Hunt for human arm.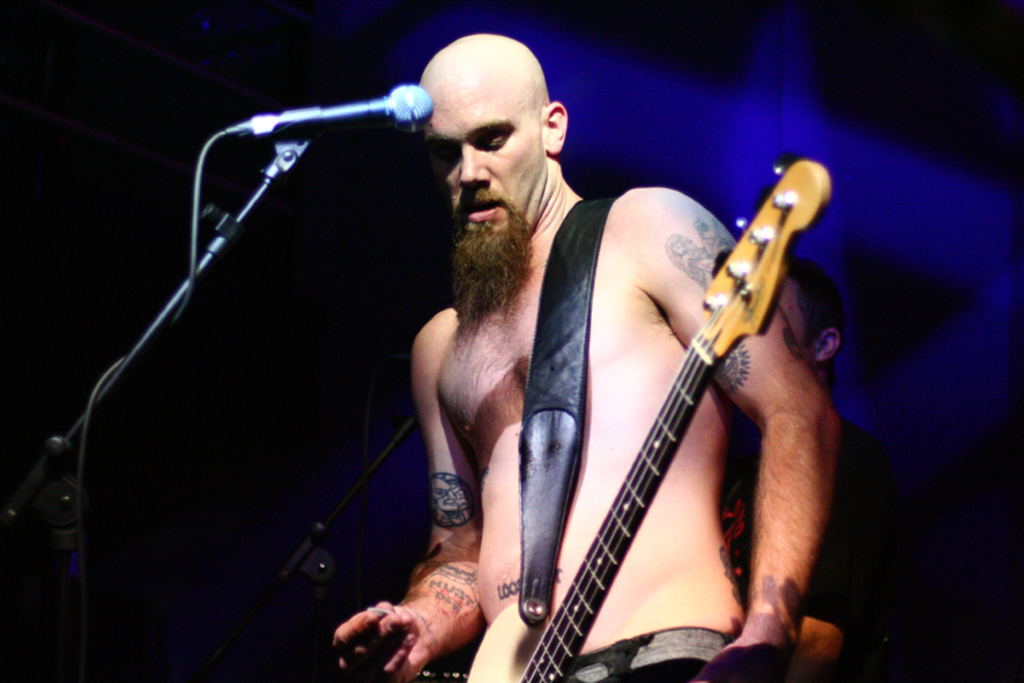
Hunted down at BBox(609, 184, 841, 682).
